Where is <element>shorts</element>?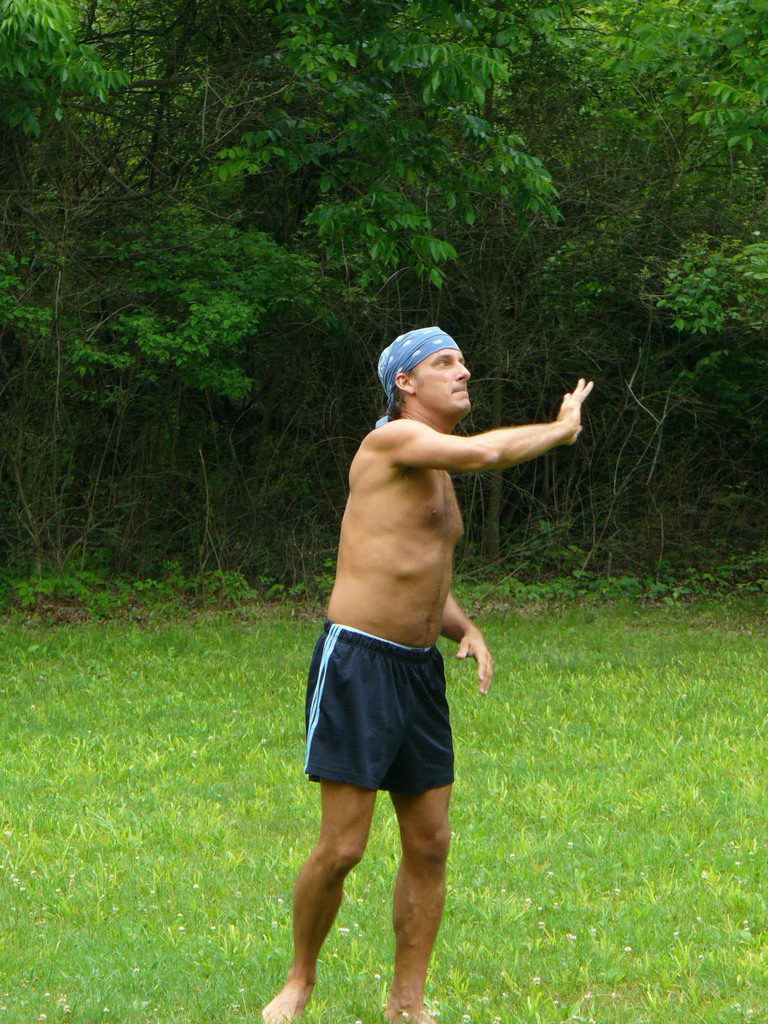
left=298, top=647, right=479, bottom=803.
